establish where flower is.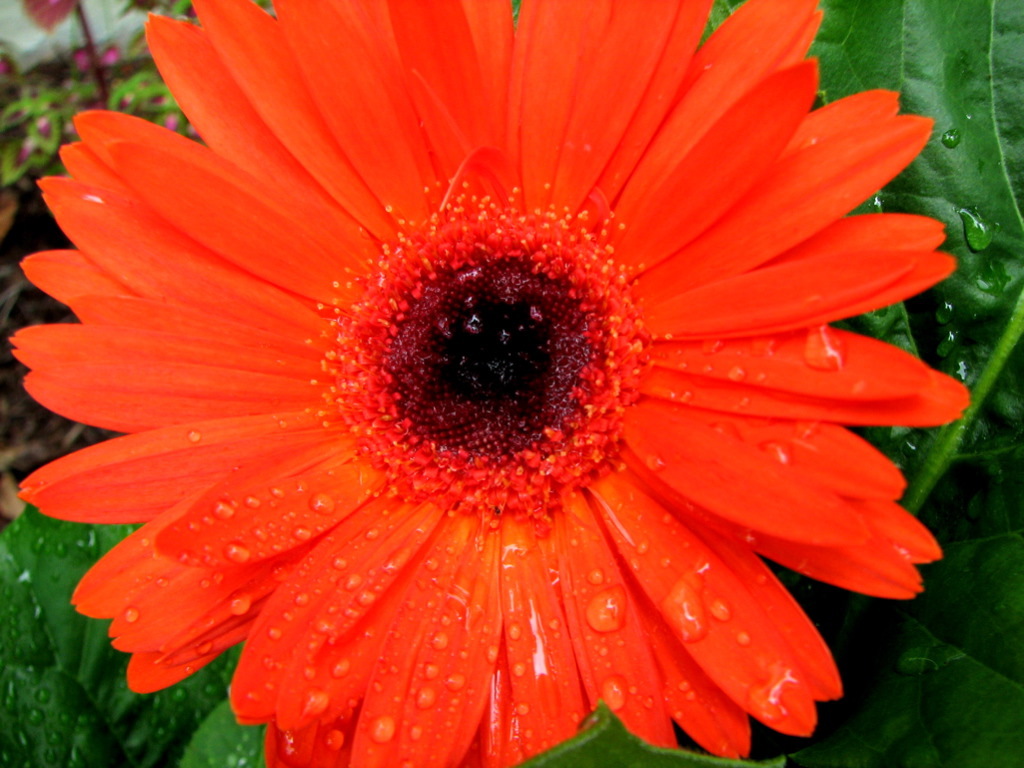
Established at <bbox>64, 49, 94, 78</bbox>.
